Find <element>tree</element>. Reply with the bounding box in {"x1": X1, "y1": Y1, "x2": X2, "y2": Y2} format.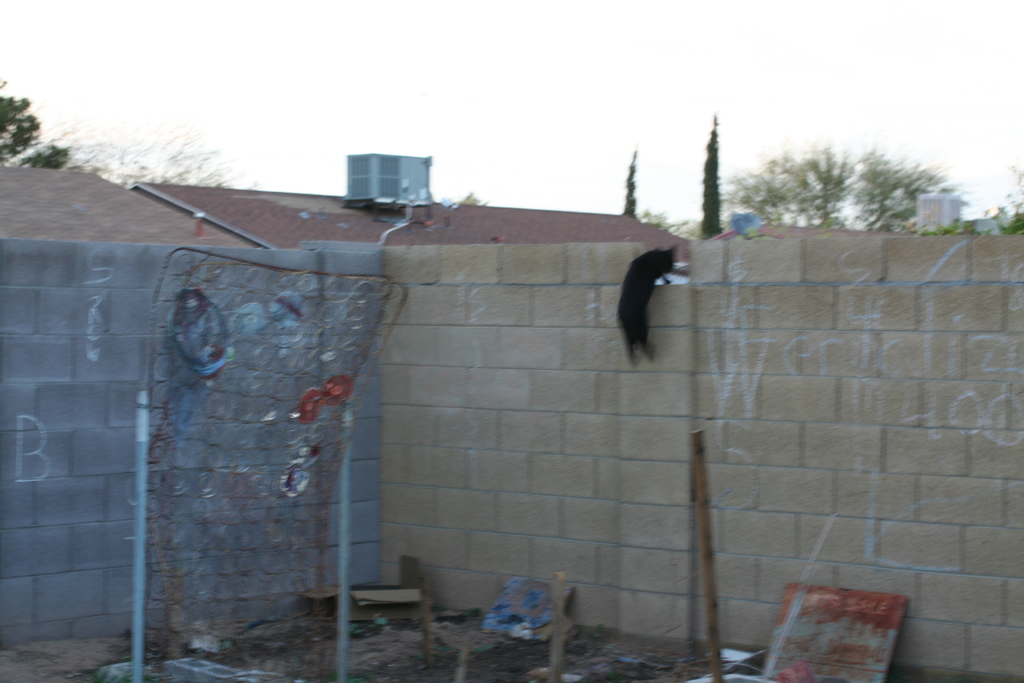
{"x1": 700, "y1": 119, "x2": 718, "y2": 242}.
